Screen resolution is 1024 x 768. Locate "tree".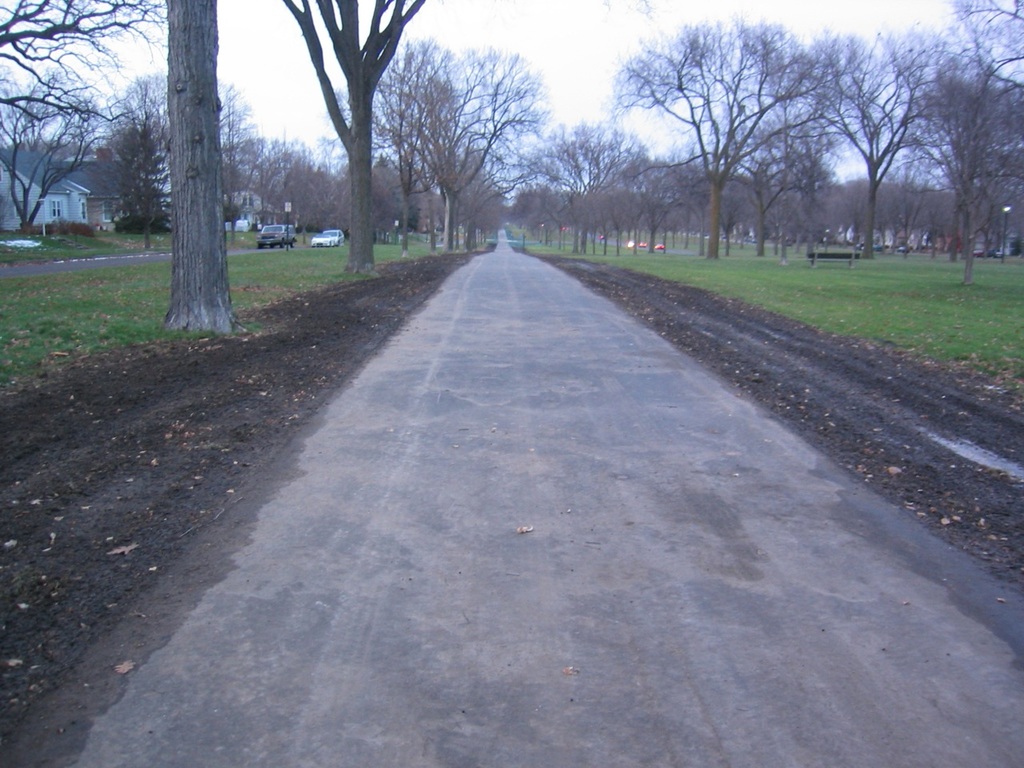
bbox=(926, 0, 1023, 274).
